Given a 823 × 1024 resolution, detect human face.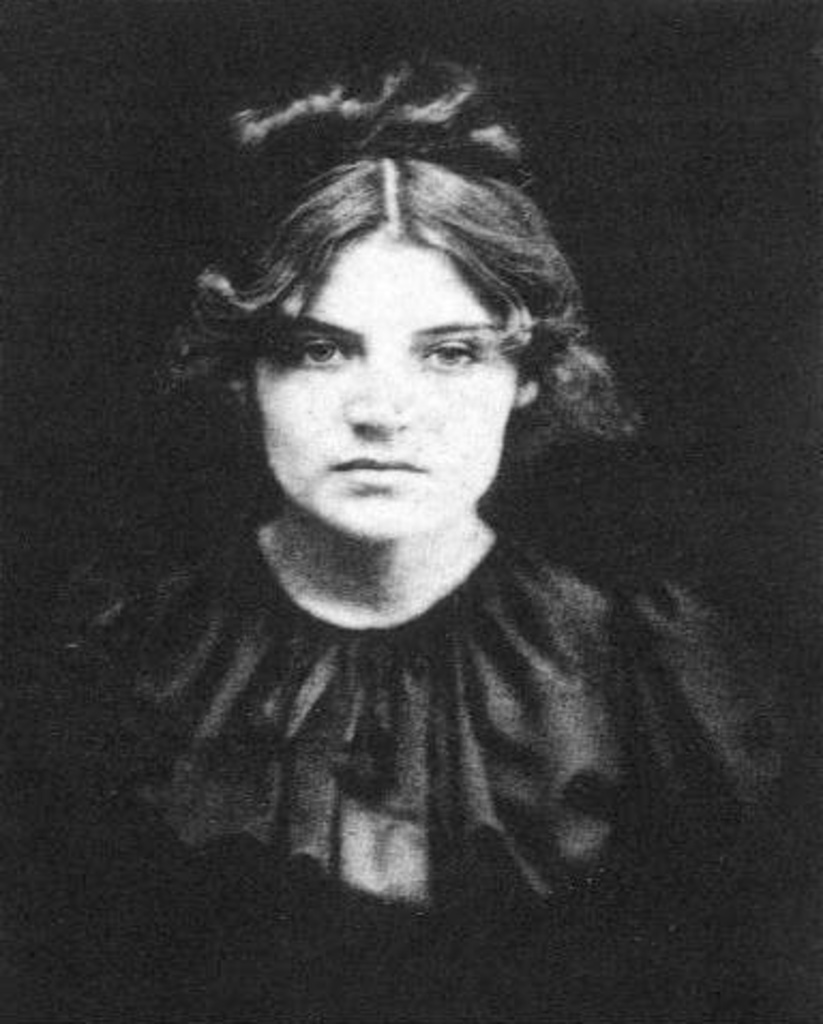
[253,238,514,542].
